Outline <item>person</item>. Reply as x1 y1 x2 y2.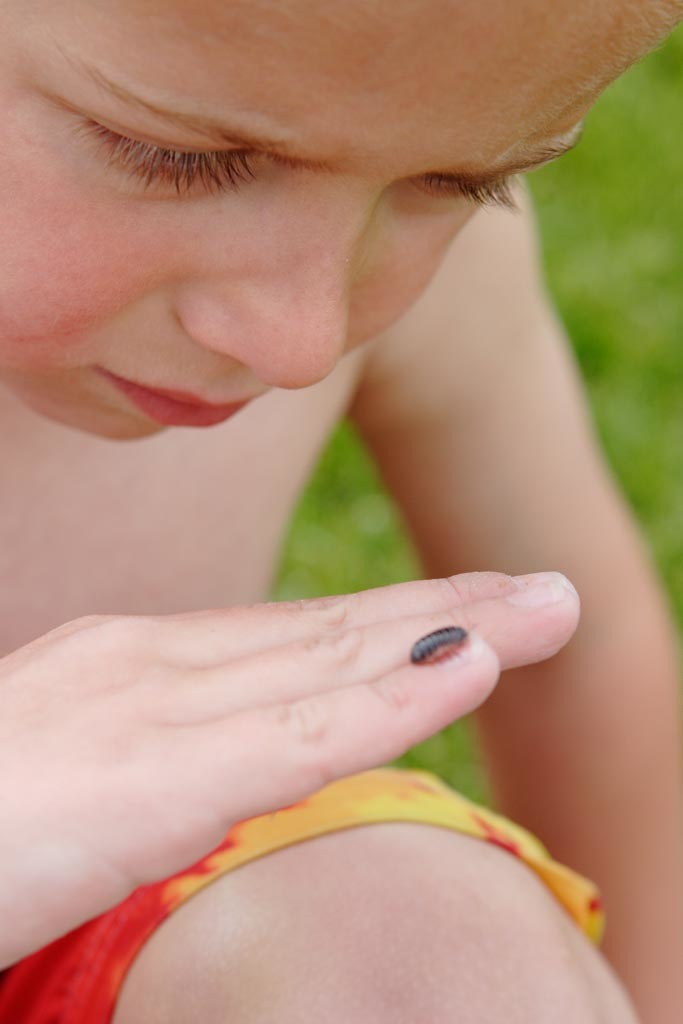
0 48 670 904.
